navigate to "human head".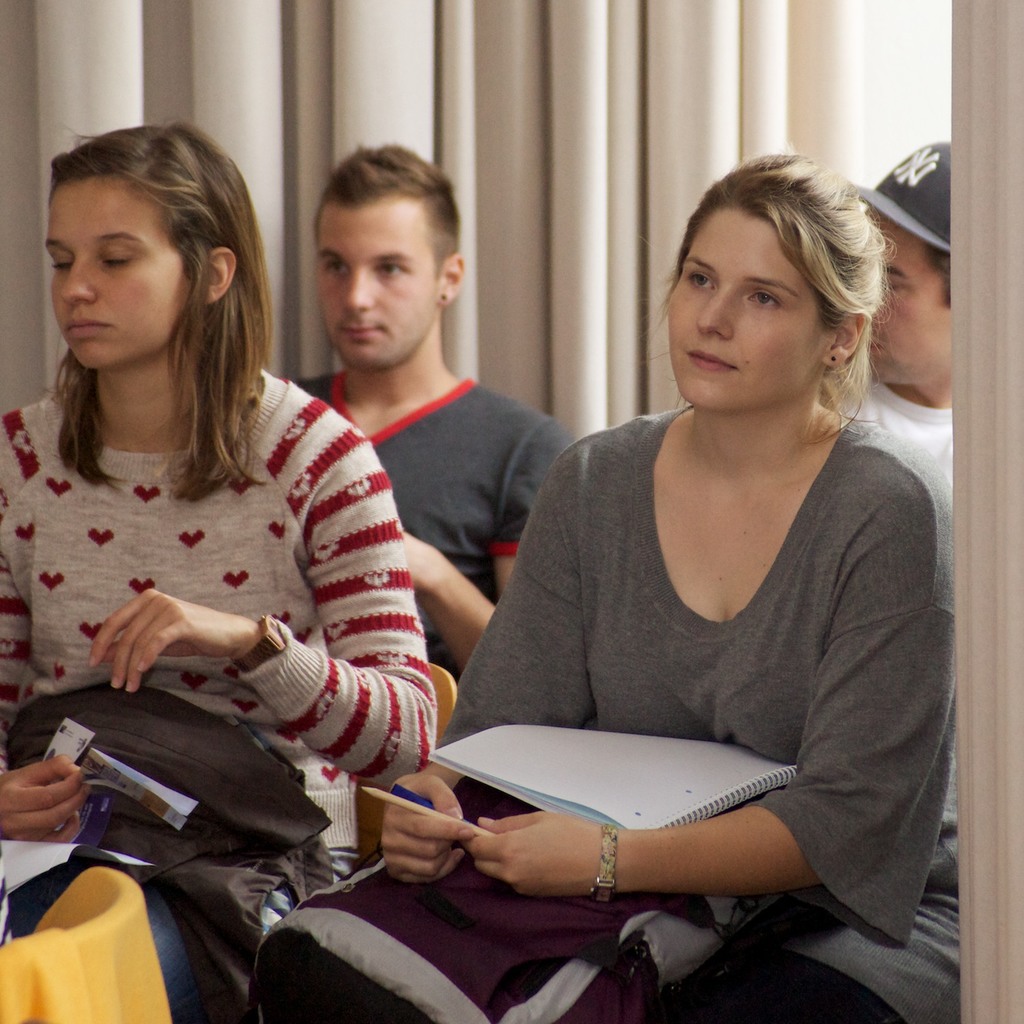
Navigation target: BBox(313, 144, 470, 377).
